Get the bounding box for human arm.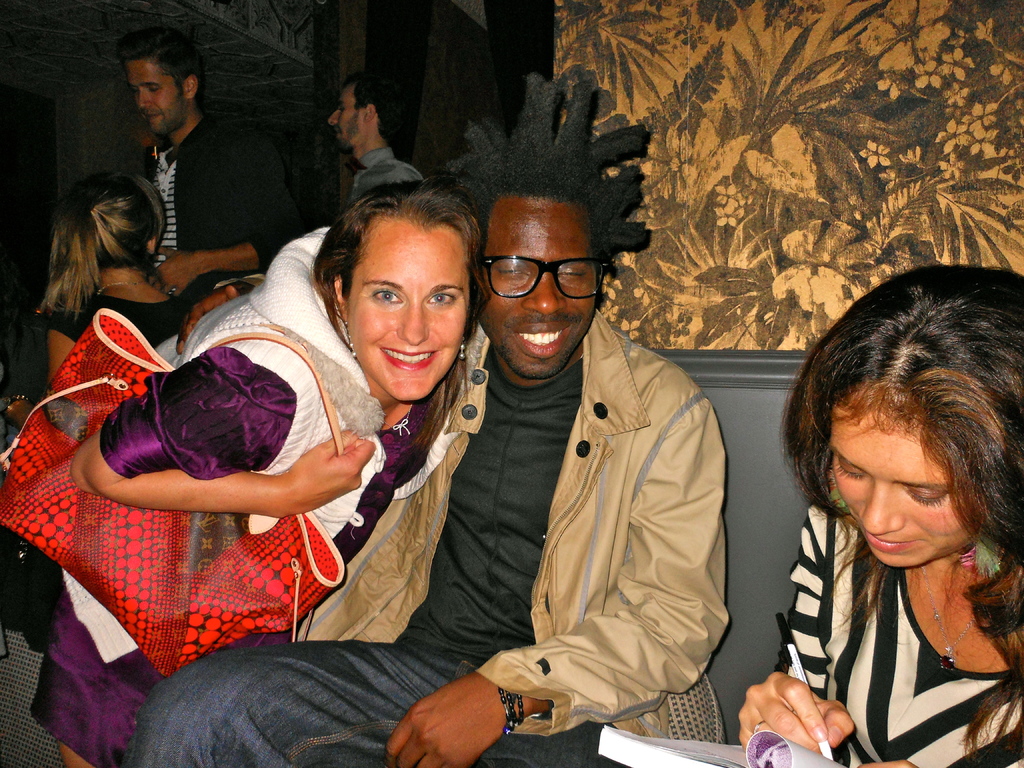
locate(850, 746, 915, 767).
